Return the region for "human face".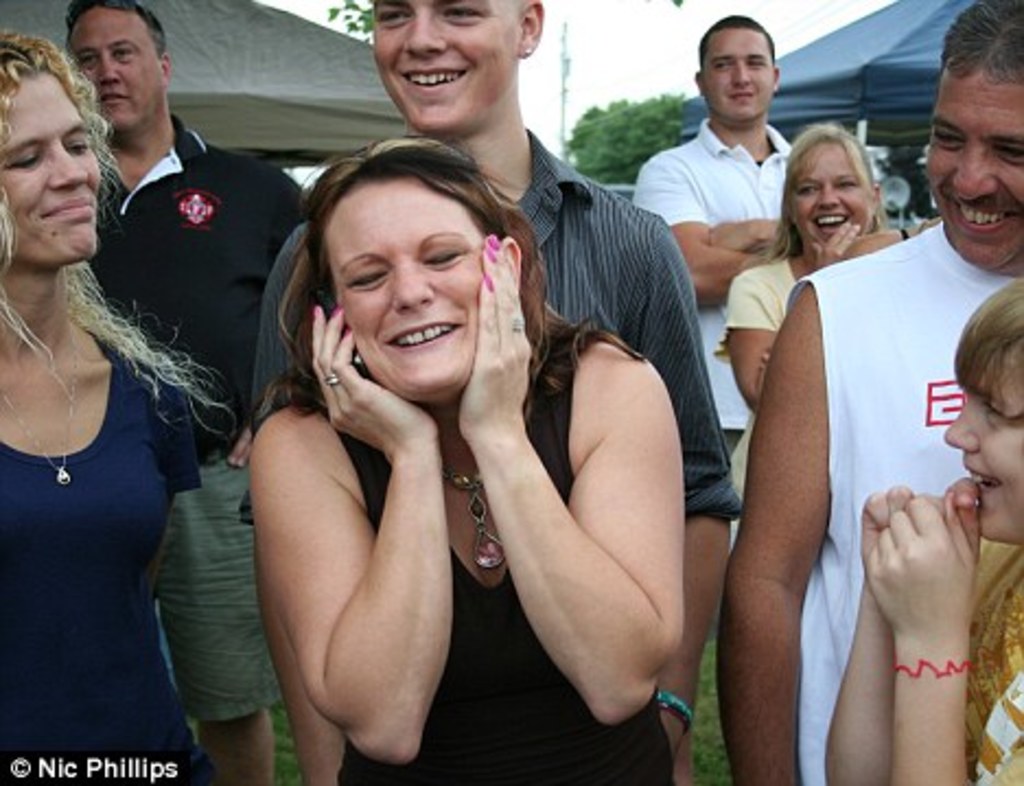
324:173:494:398.
